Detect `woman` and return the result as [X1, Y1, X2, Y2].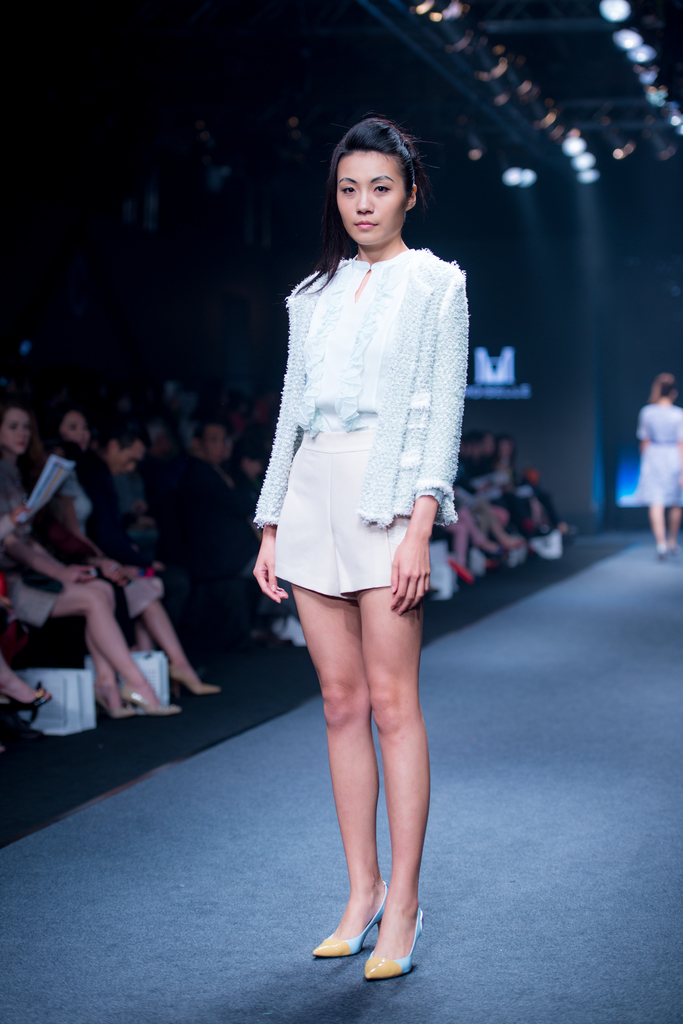
[226, 125, 467, 938].
